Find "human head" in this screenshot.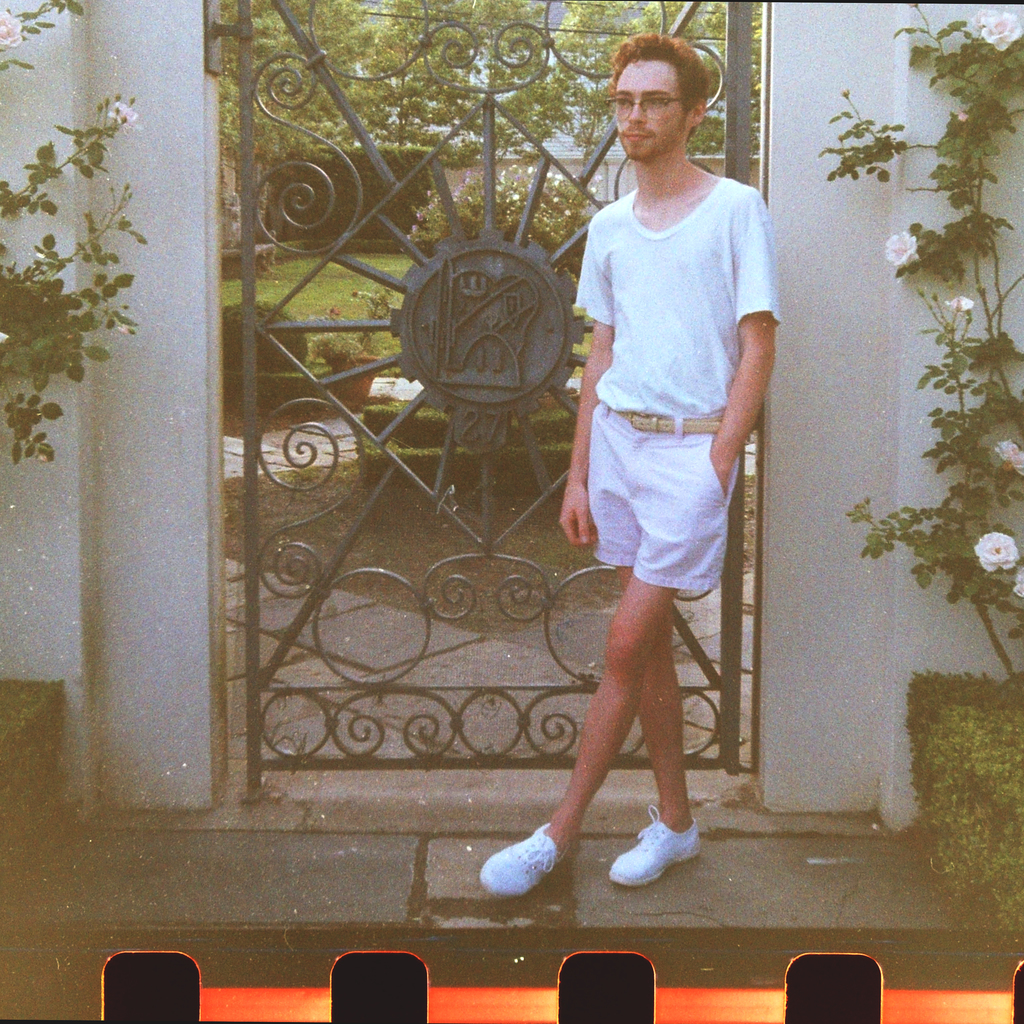
The bounding box for "human head" is box=[609, 31, 738, 165].
